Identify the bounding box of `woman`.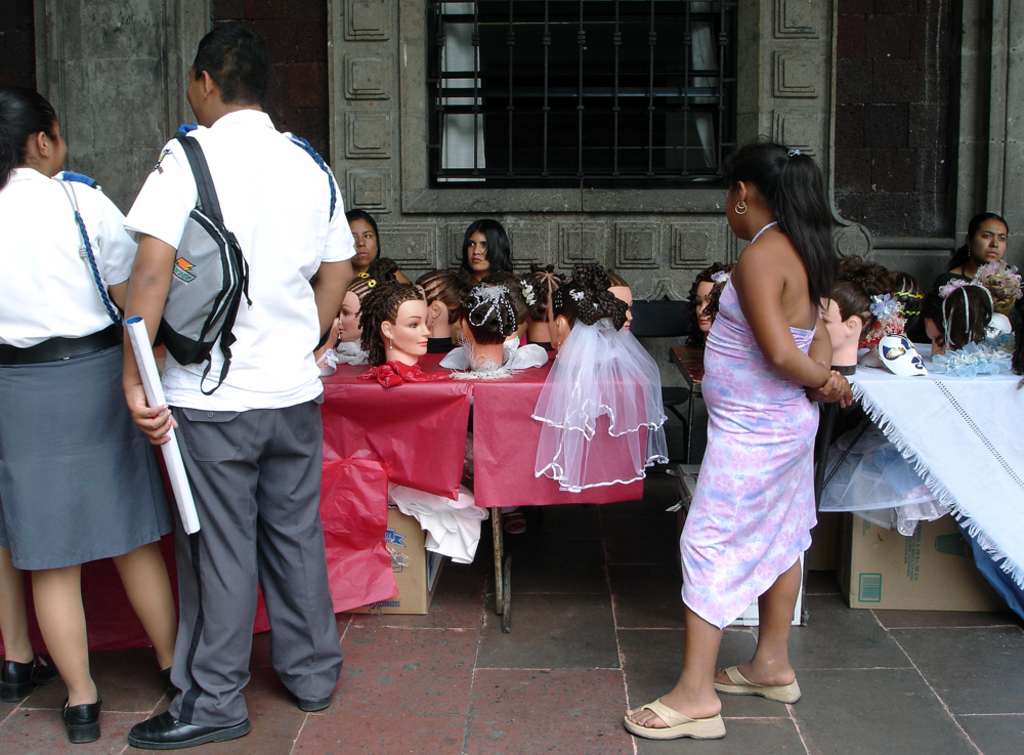
(x1=604, y1=270, x2=637, y2=330).
